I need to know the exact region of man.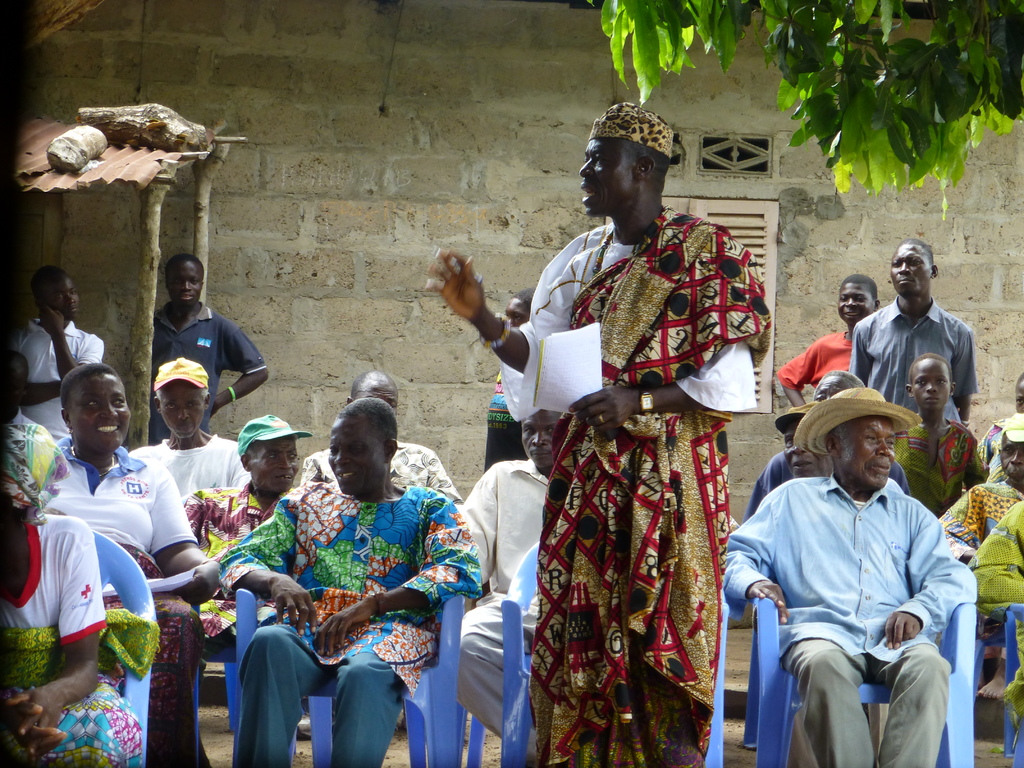
Region: box(116, 349, 257, 516).
